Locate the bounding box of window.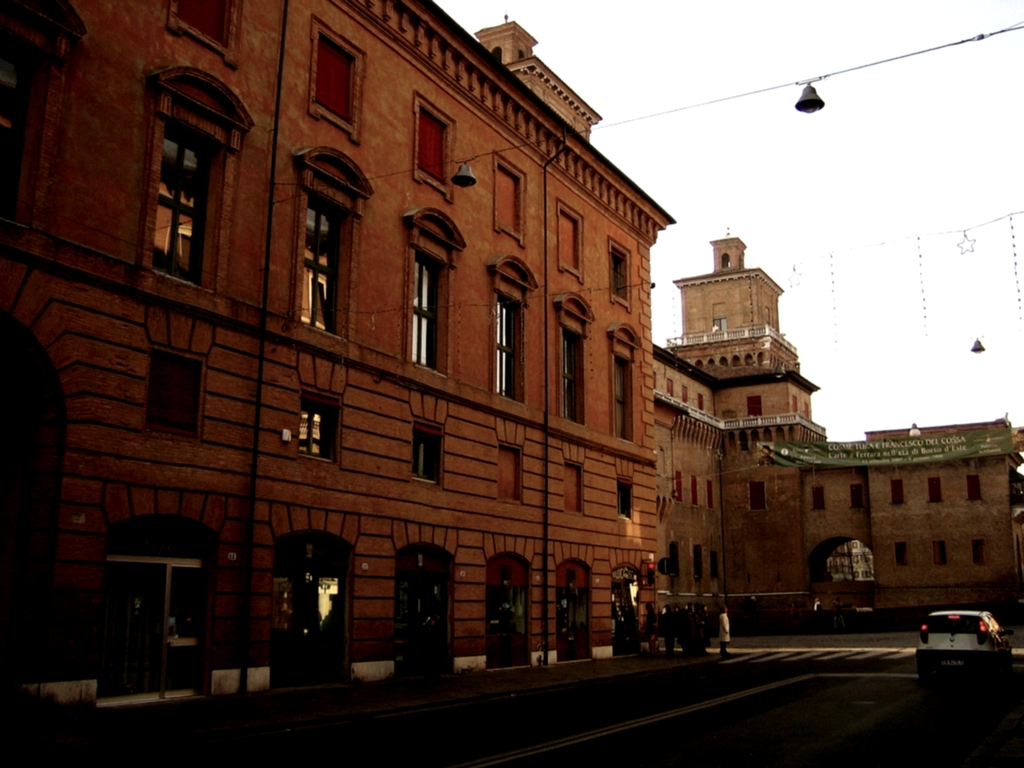
Bounding box: Rect(615, 355, 634, 442).
